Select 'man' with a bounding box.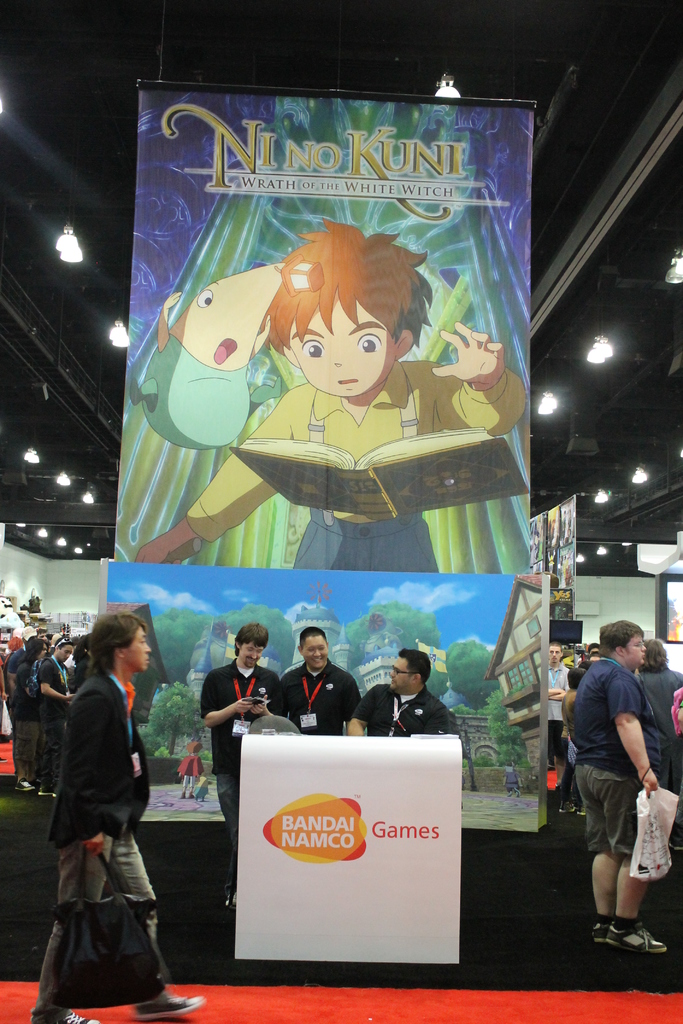
<box>27,612,210,1023</box>.
